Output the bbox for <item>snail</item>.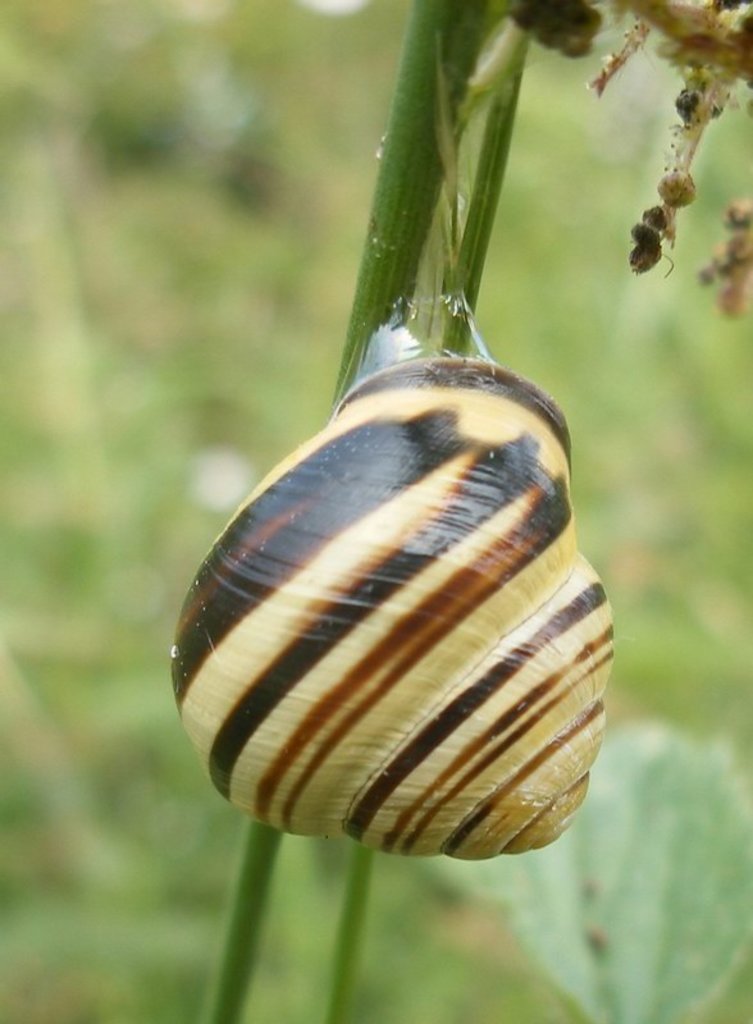
{"left": 161, "top": 344, "right": 612, "bottom": 869}.
